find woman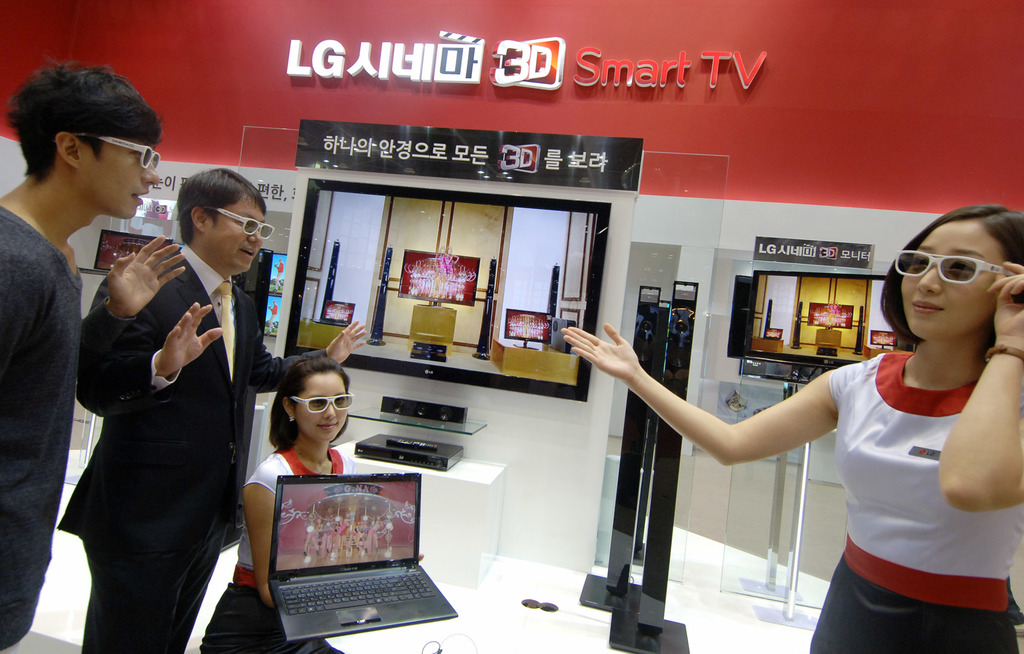
pyautogui.locateOnScreen(555, 207, 1023, 653)
